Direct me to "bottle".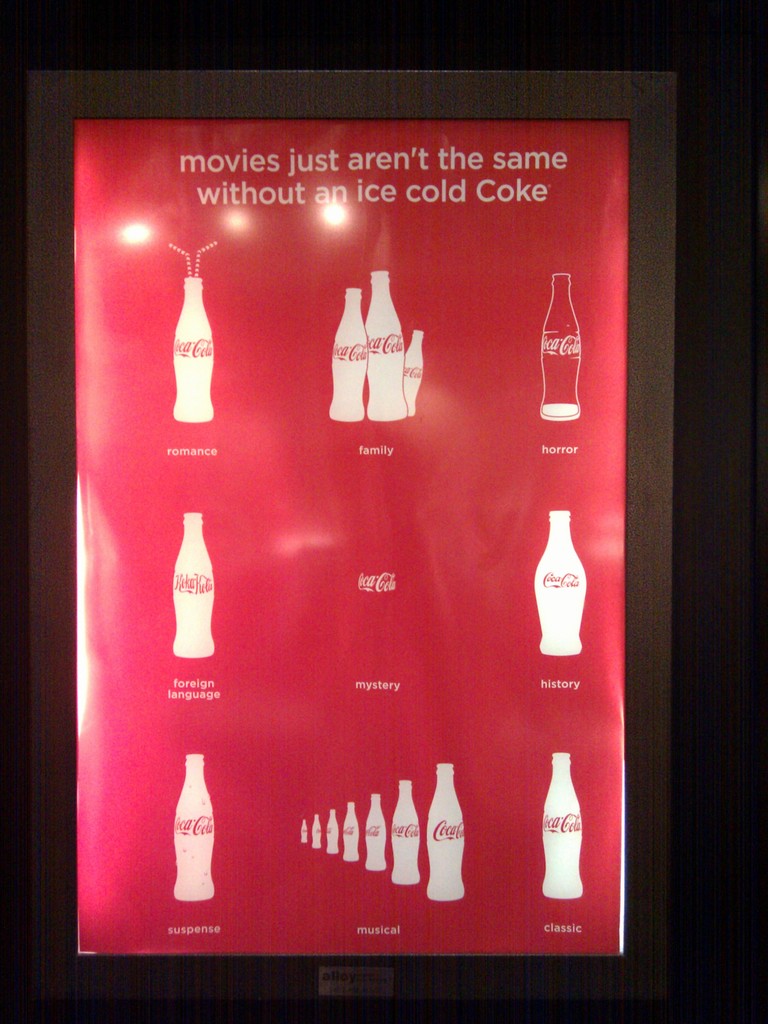
Direction: [left=310, top=814, right=322, bottom=851].
